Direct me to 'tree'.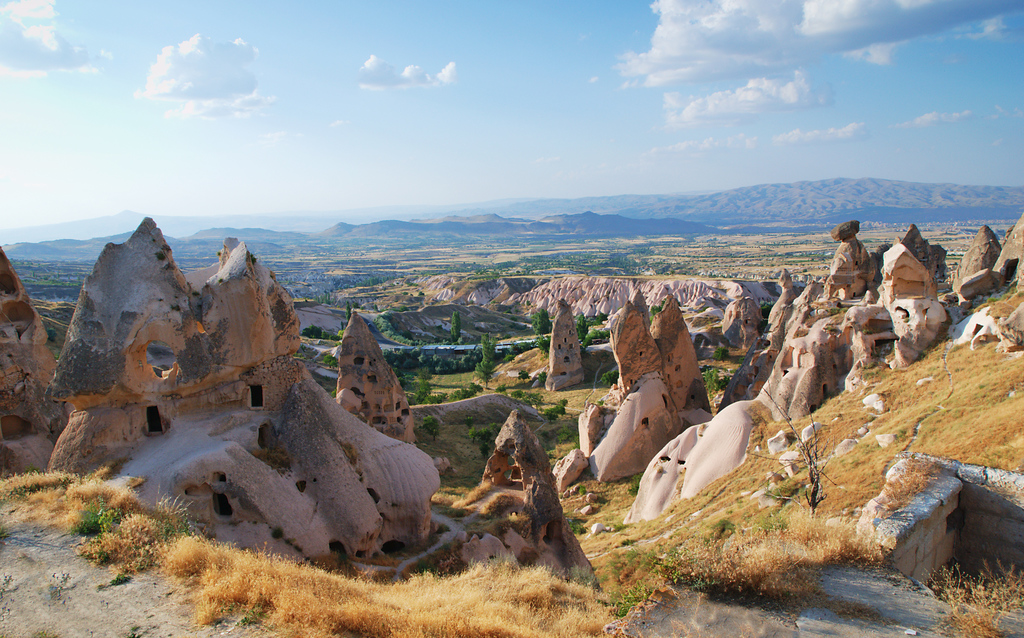
Direction: select_region(299, 322, 321, 339).
